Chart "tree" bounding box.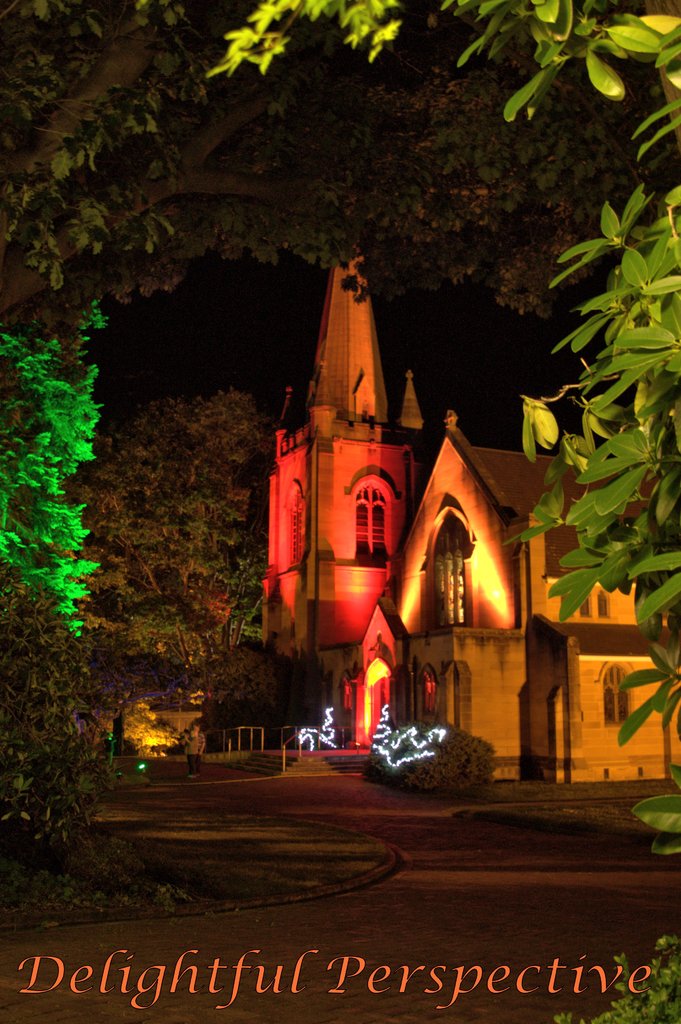
Charted: 55,383,276,749.
